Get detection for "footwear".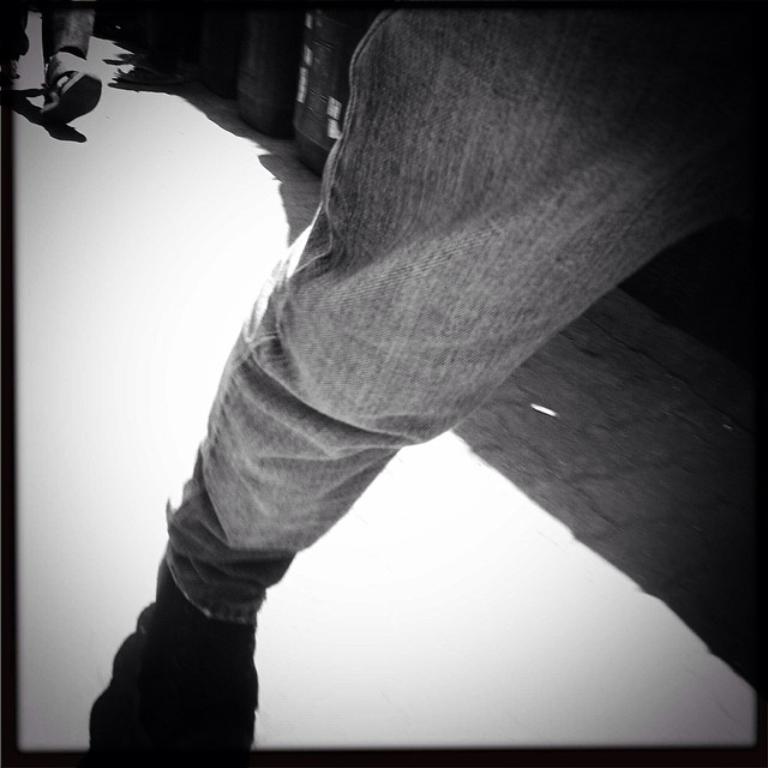
Detection: [left=95, top=568, right=286, bottom=749].
